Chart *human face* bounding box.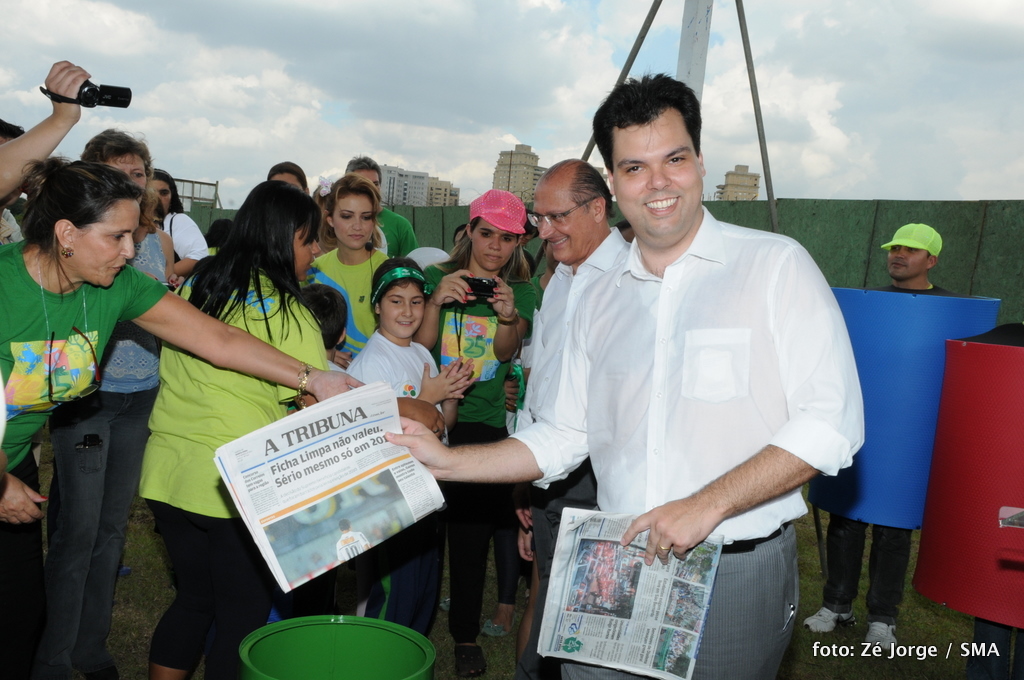
Charted: detection(886, 248, 928, 280).
